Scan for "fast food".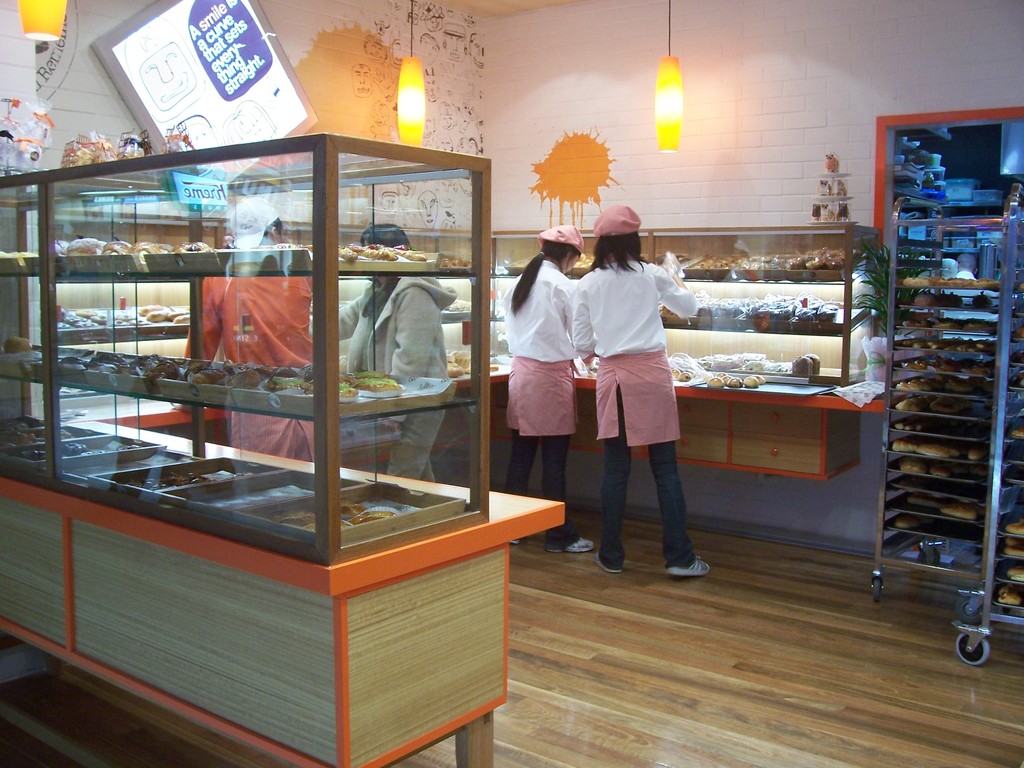
Scan result: <box>307,240,358,262</box>.
